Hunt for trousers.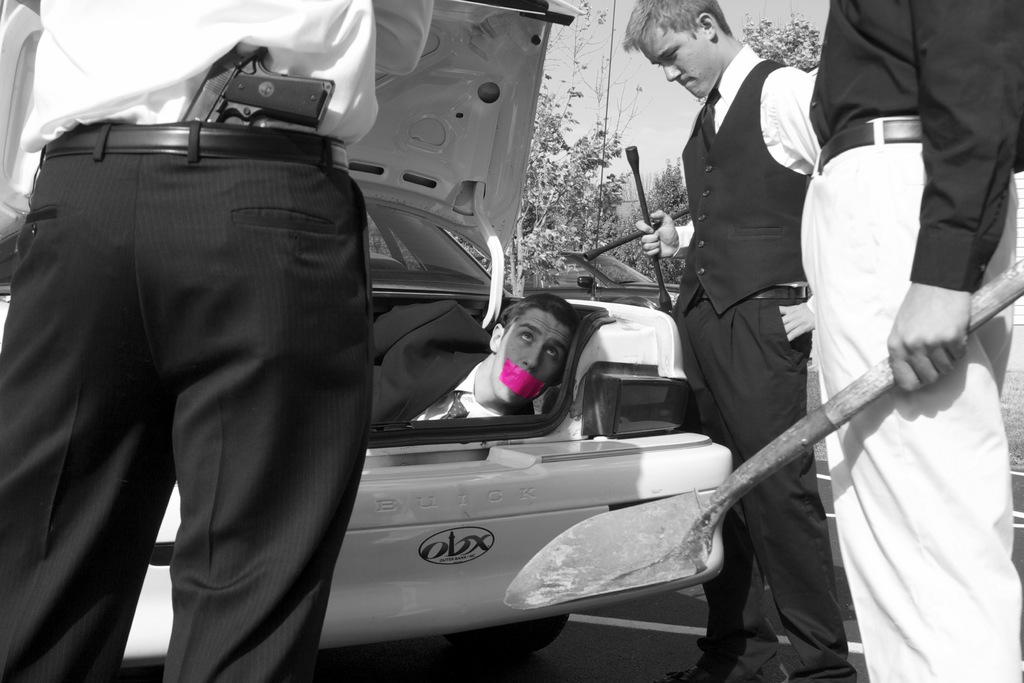
Hunted down at [41,109,385,664].
